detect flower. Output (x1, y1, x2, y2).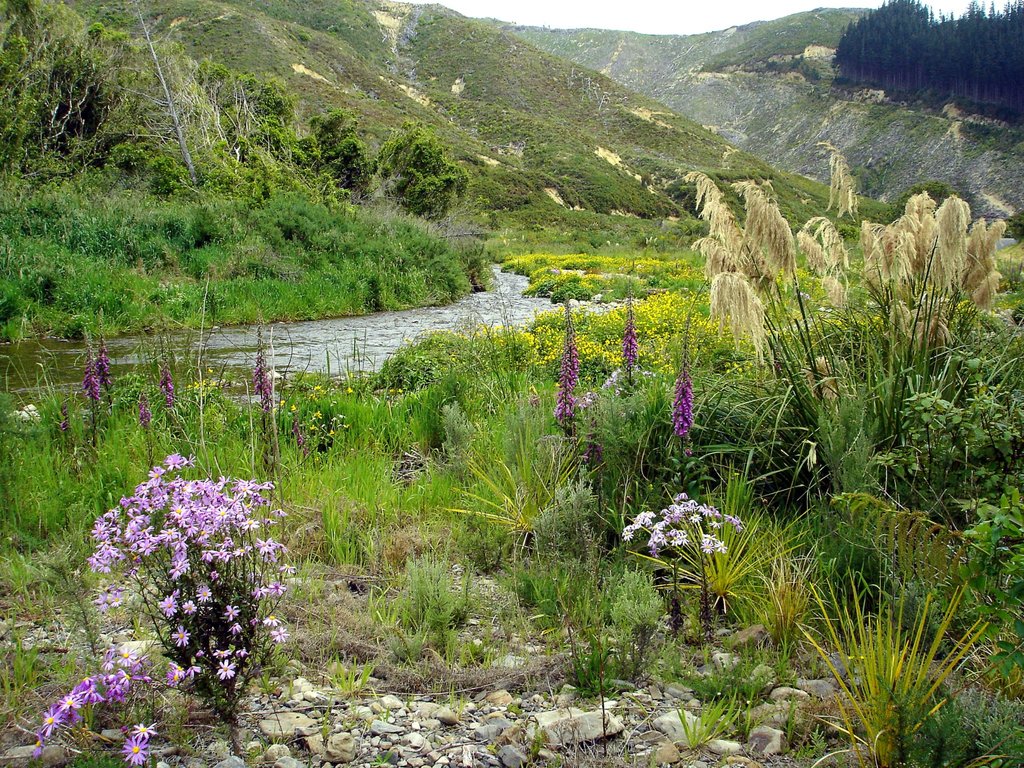
(159, 349, 179, 422).
